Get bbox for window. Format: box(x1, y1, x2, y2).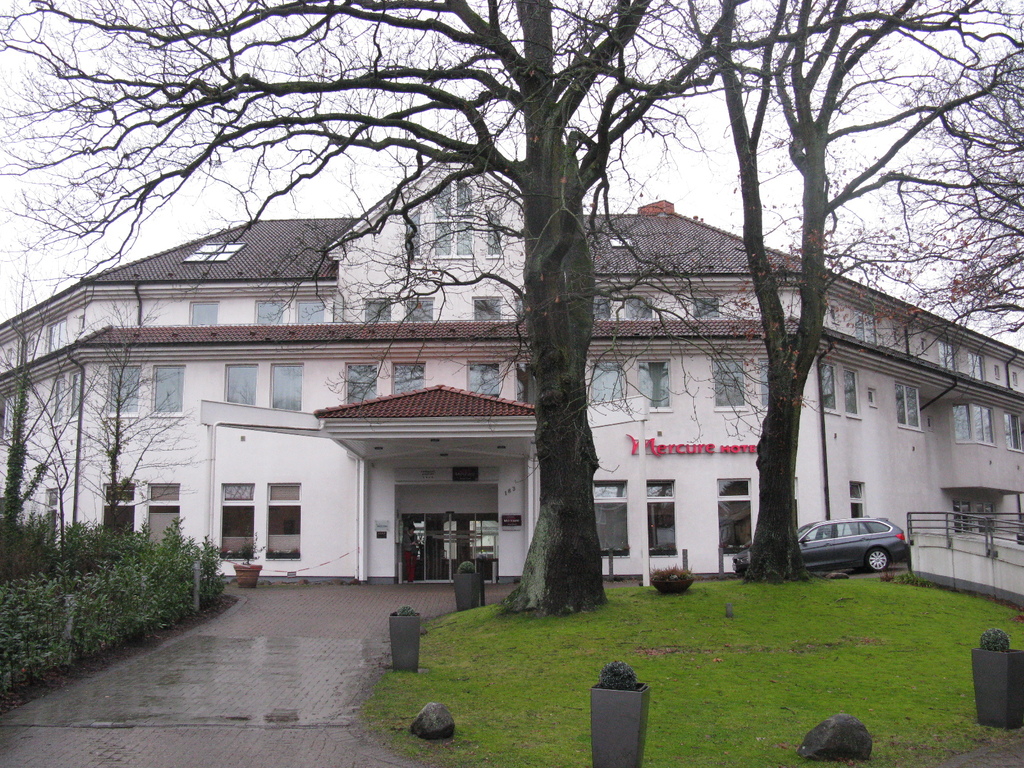
box(225, 364, 257, 406).
